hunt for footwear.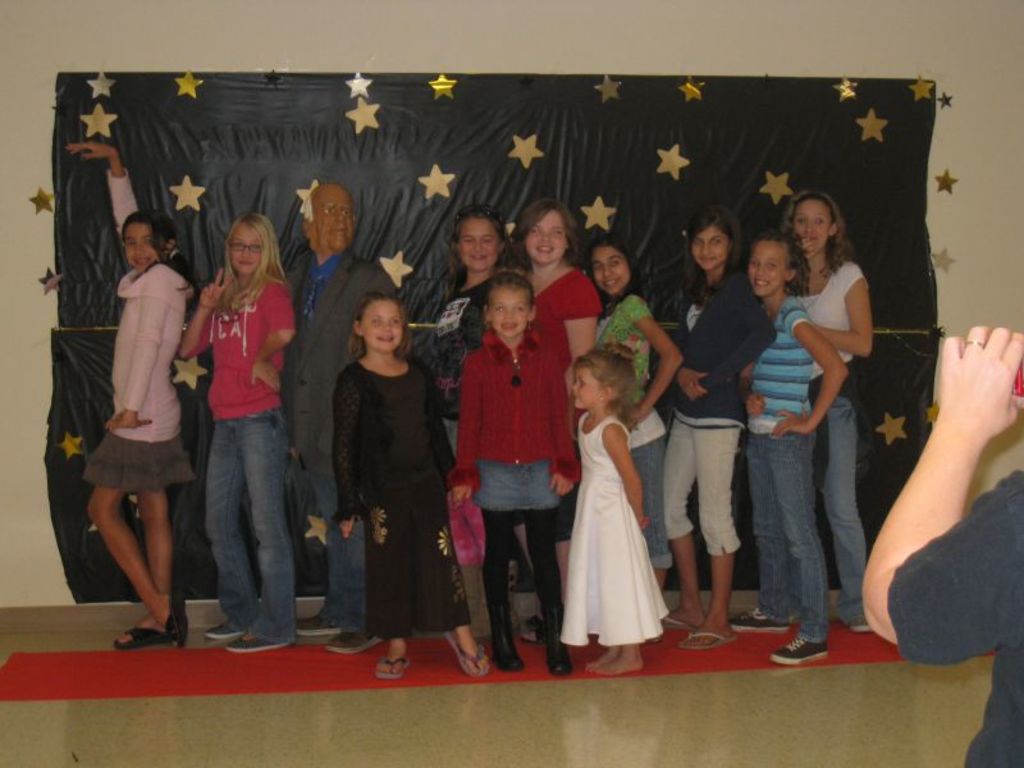
Hunted down at left=204, top=620, right=237, bottom=643.
